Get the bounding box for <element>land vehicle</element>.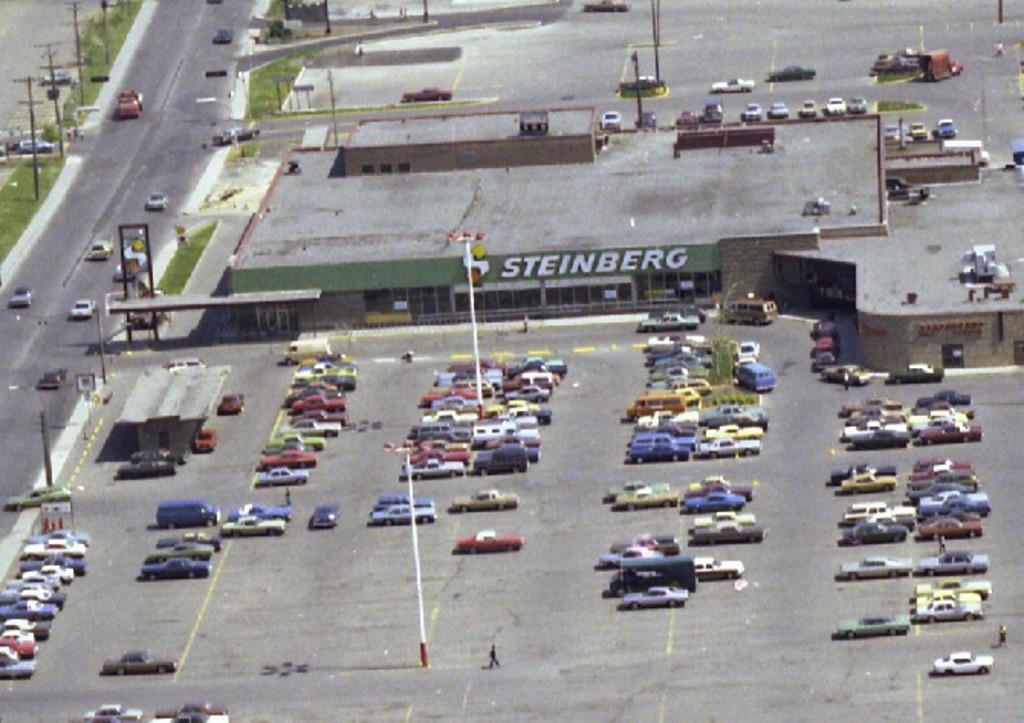
<region>26, 523, 95, 550</region>.
